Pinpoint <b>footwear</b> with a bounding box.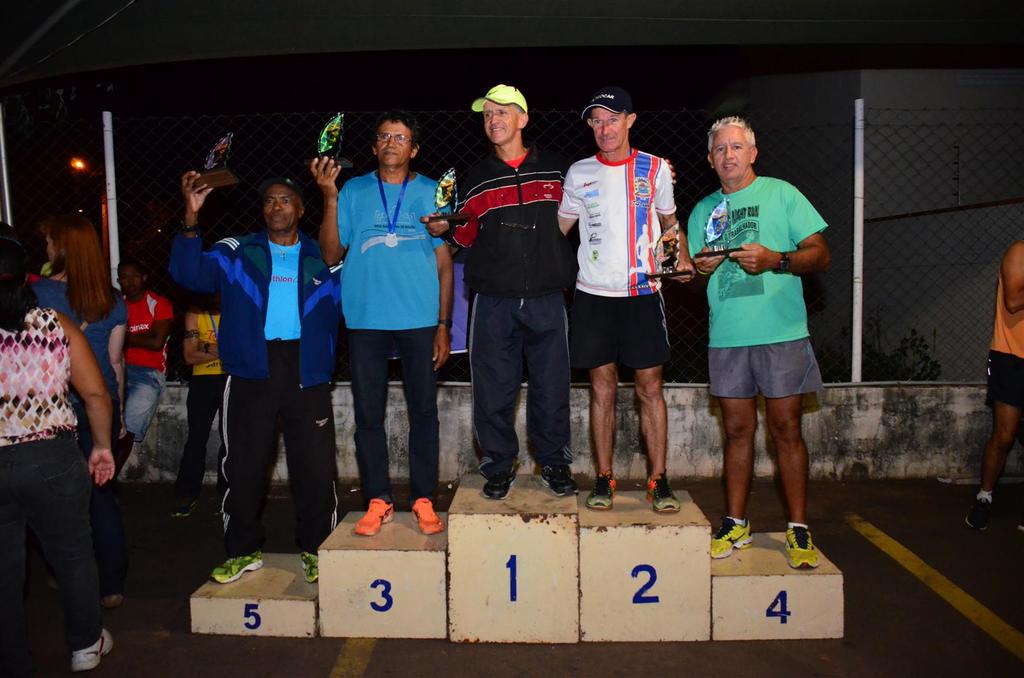
crop(1018, 521, 1023, 529).
